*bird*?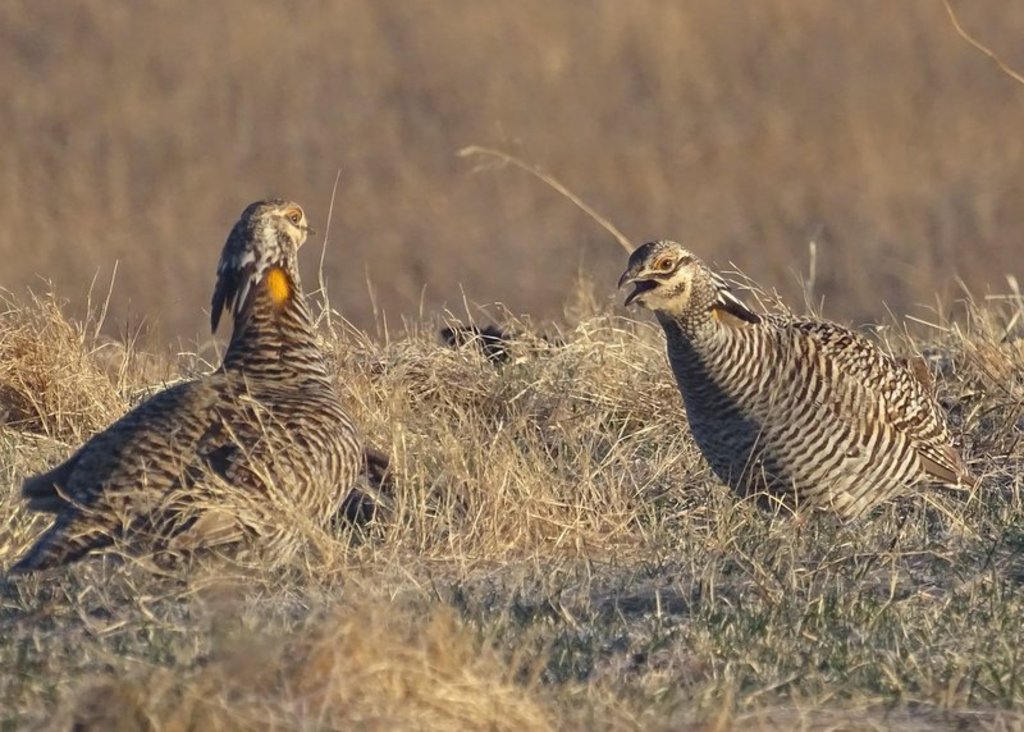
<region>613, 241, 975, 541</region>
